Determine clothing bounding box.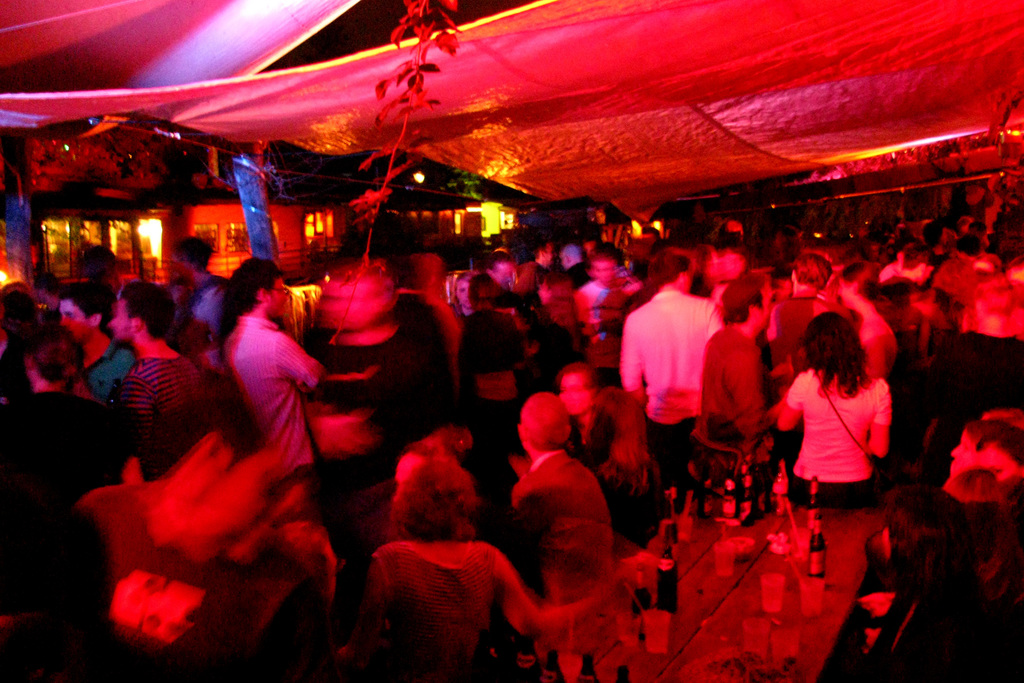
Determined: [x1=188, y1=264, x2=219, y2=336].
